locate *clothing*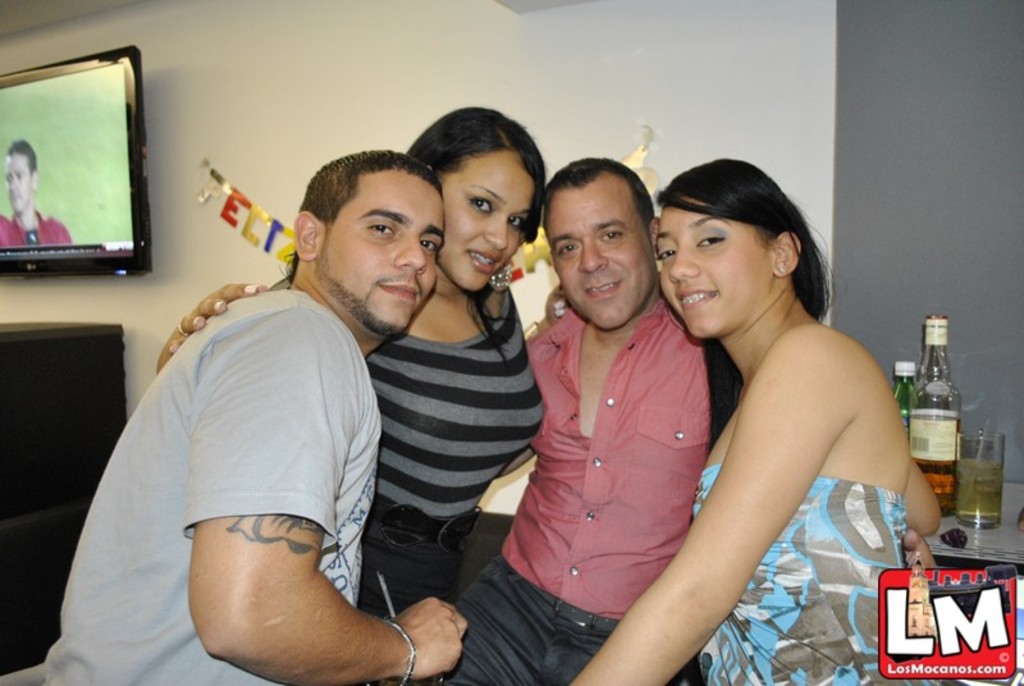
l=682, t=474, r=948, b=685
